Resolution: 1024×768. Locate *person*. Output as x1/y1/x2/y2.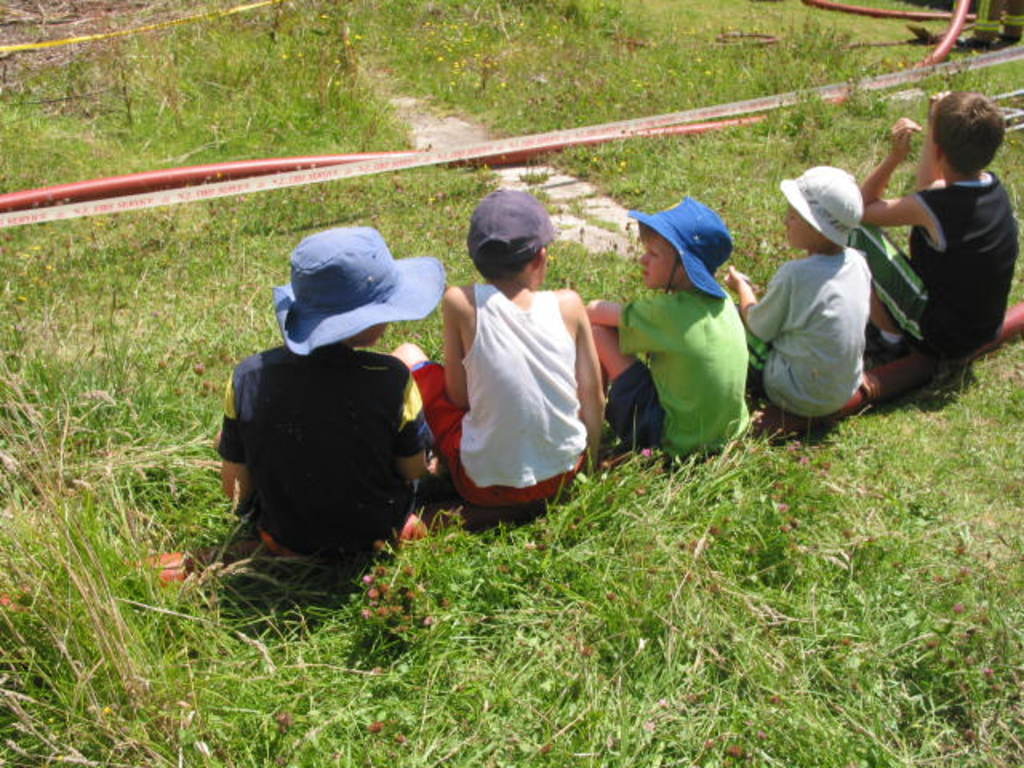
592/189/752/464.
